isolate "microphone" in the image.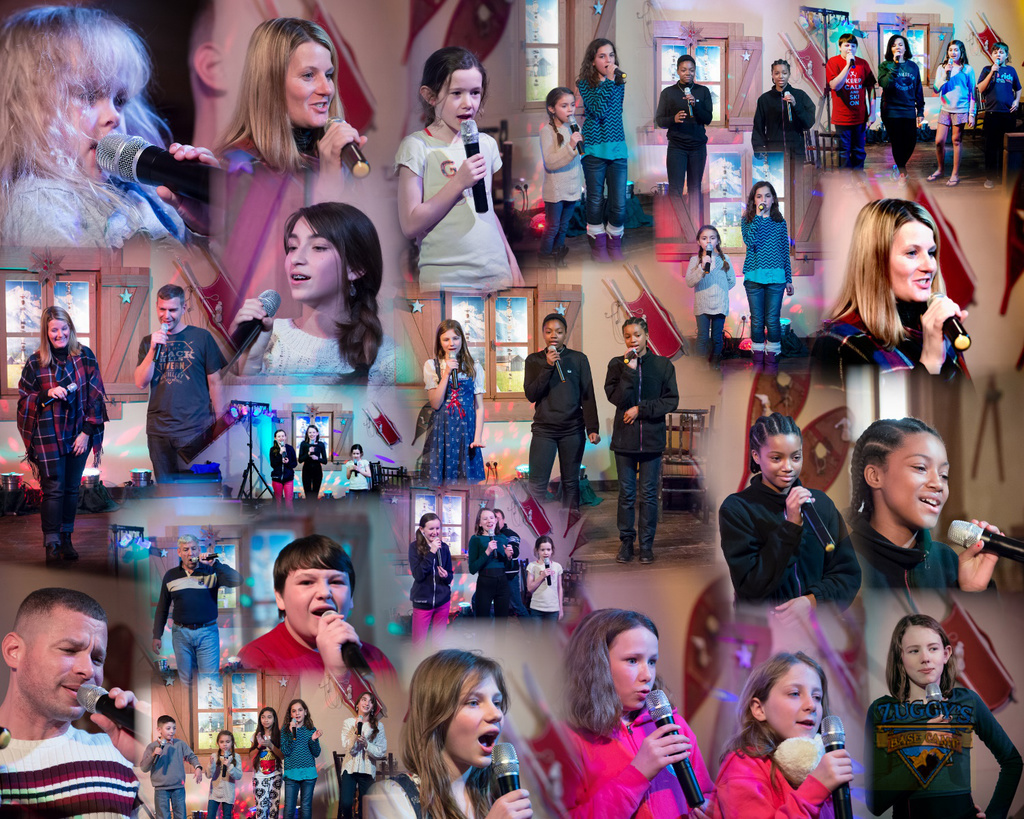
Isolated region: [left=933, top=291, right=970, bottom=354].
